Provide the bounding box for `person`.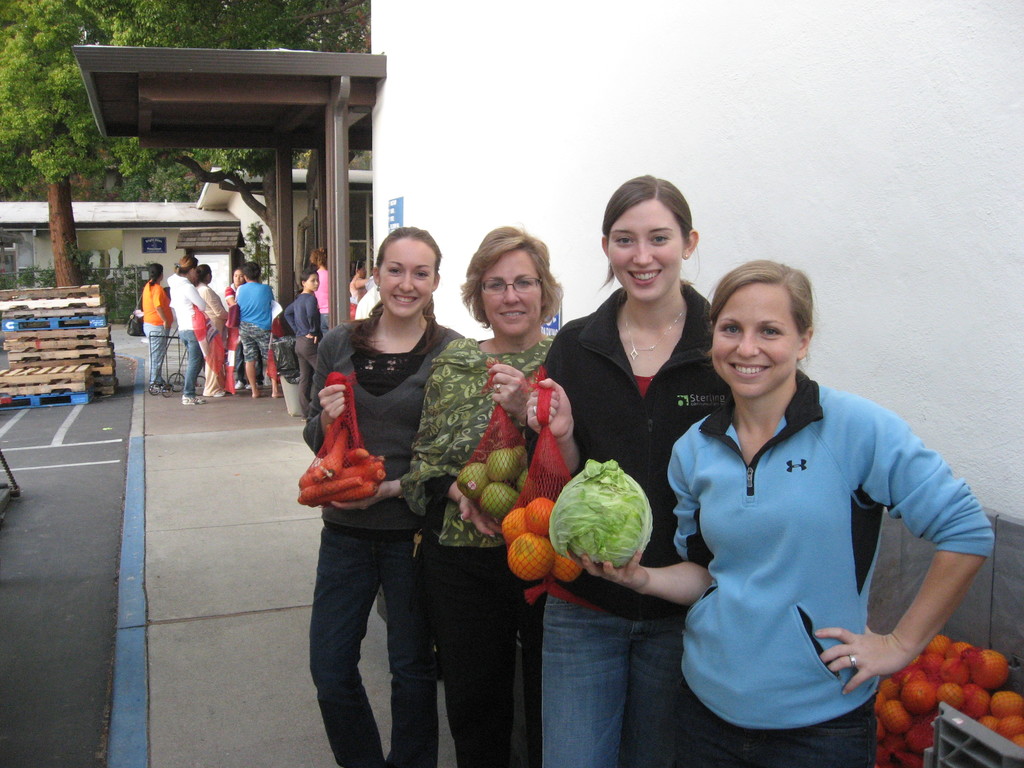
left=351, top=276, right=376, bottom=321.
